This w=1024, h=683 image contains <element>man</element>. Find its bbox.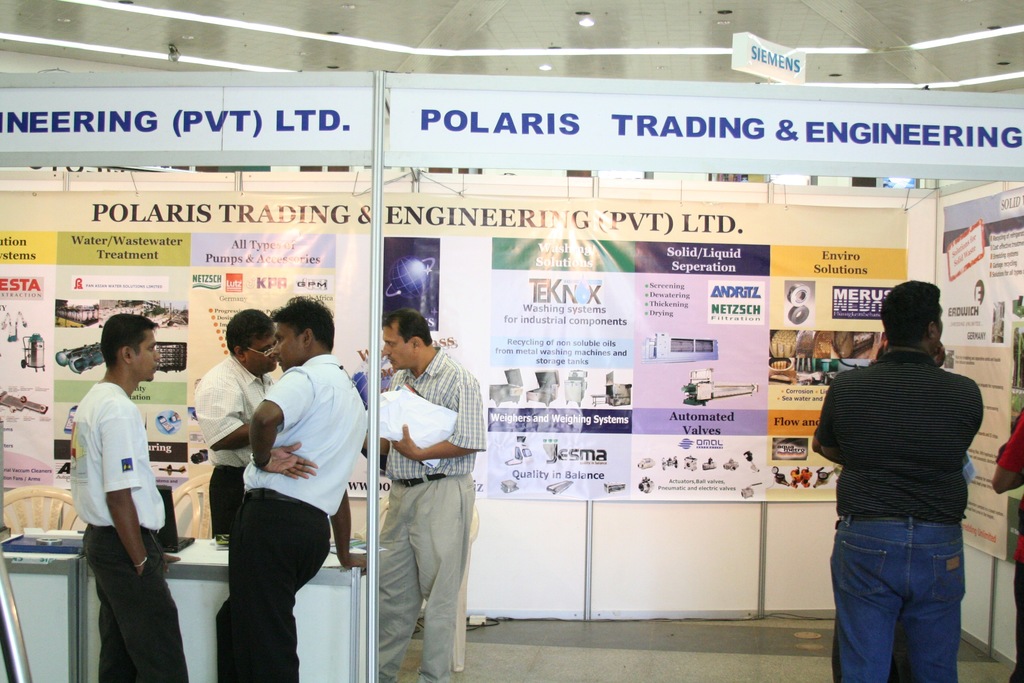
locate(807, 274, 998, 682).
